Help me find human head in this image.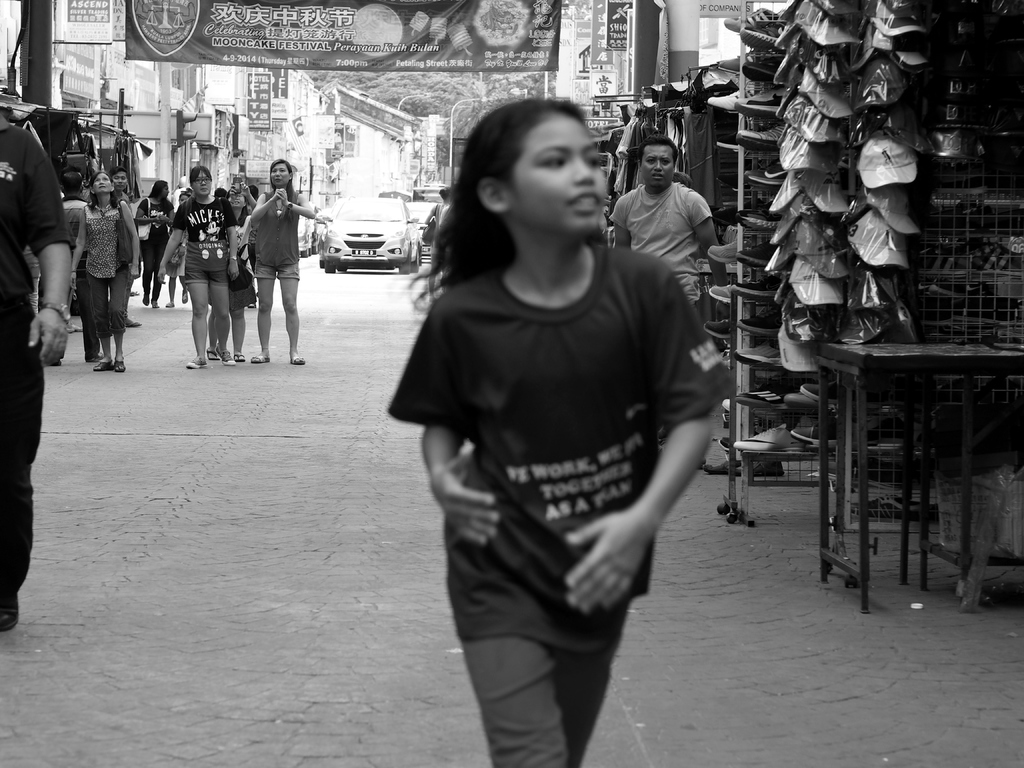
Found it: locate(179, 193, 188, 204).
